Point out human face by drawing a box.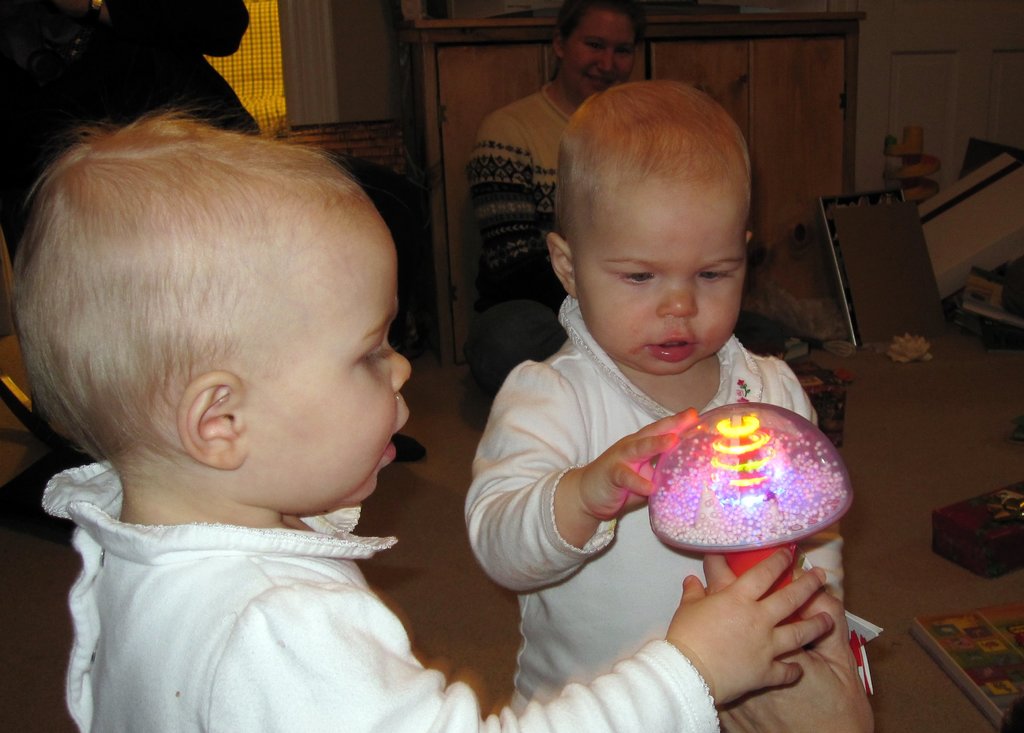
568:158:745:377.
